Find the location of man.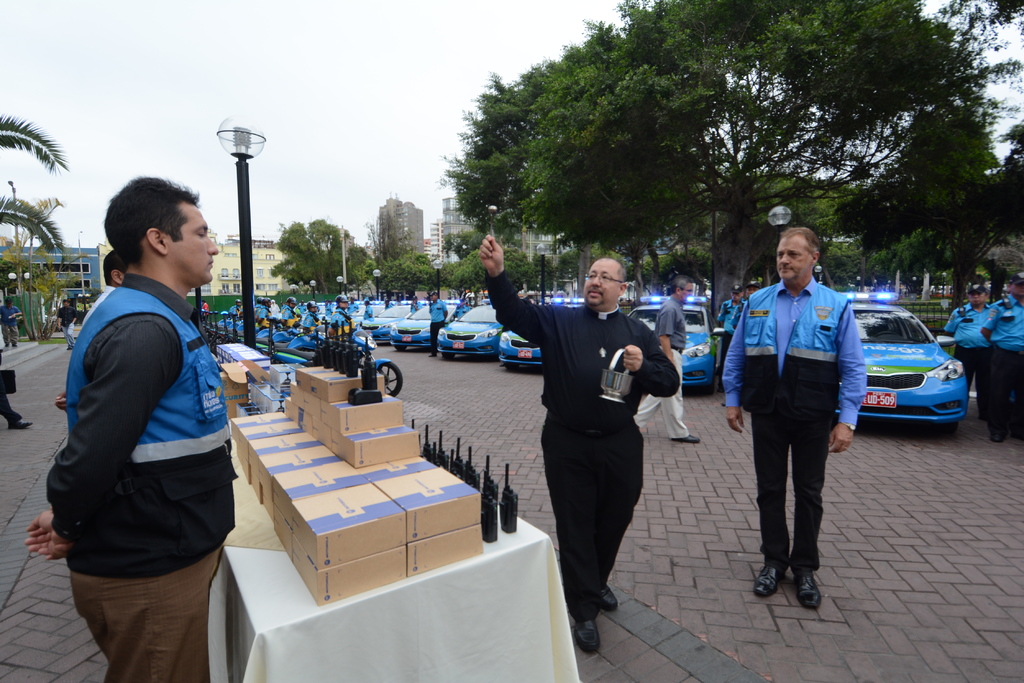
Location: 723, 220, 868, 602.
